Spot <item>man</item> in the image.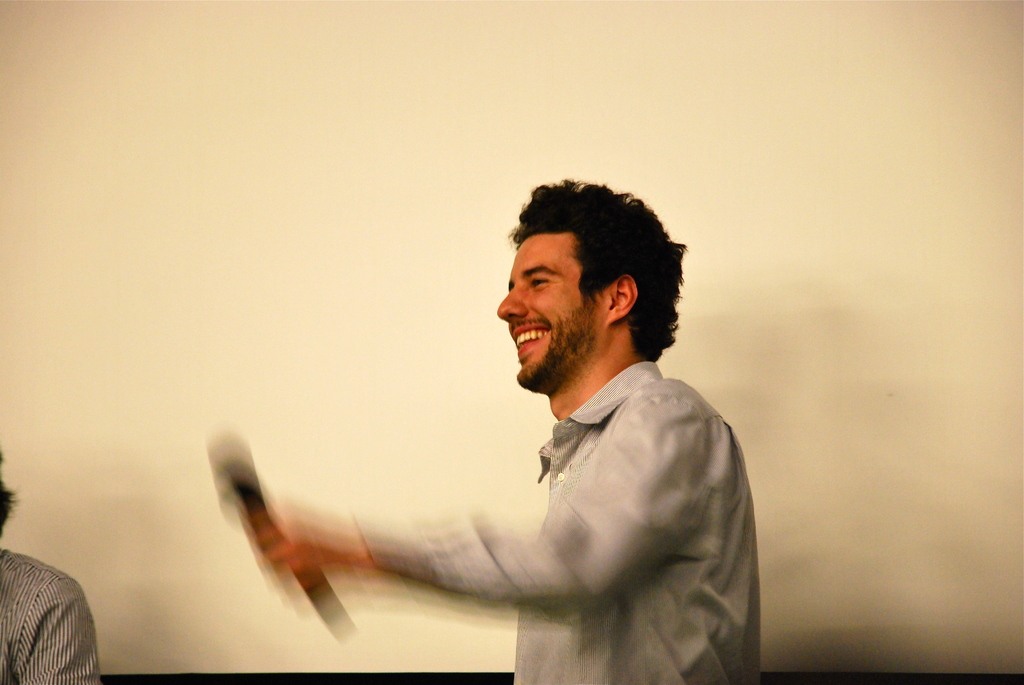
<item>man</item> found at 237, 187, 773, 671.
